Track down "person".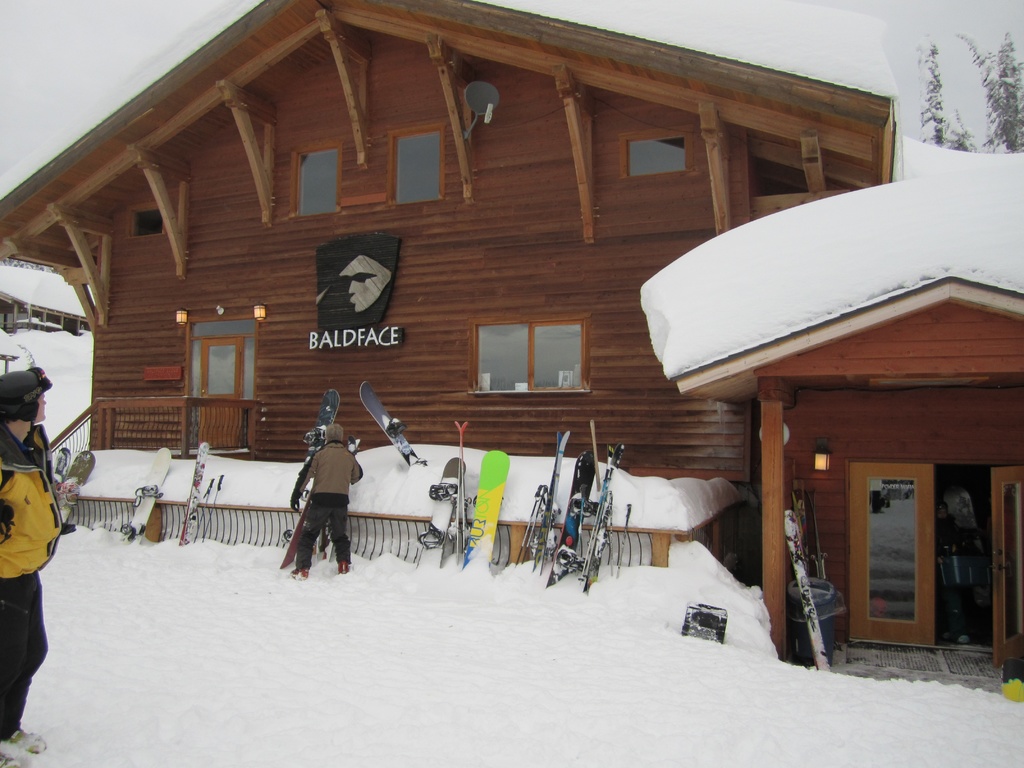
Tracked to [left=276, top=403, right=355, bottom=594].
